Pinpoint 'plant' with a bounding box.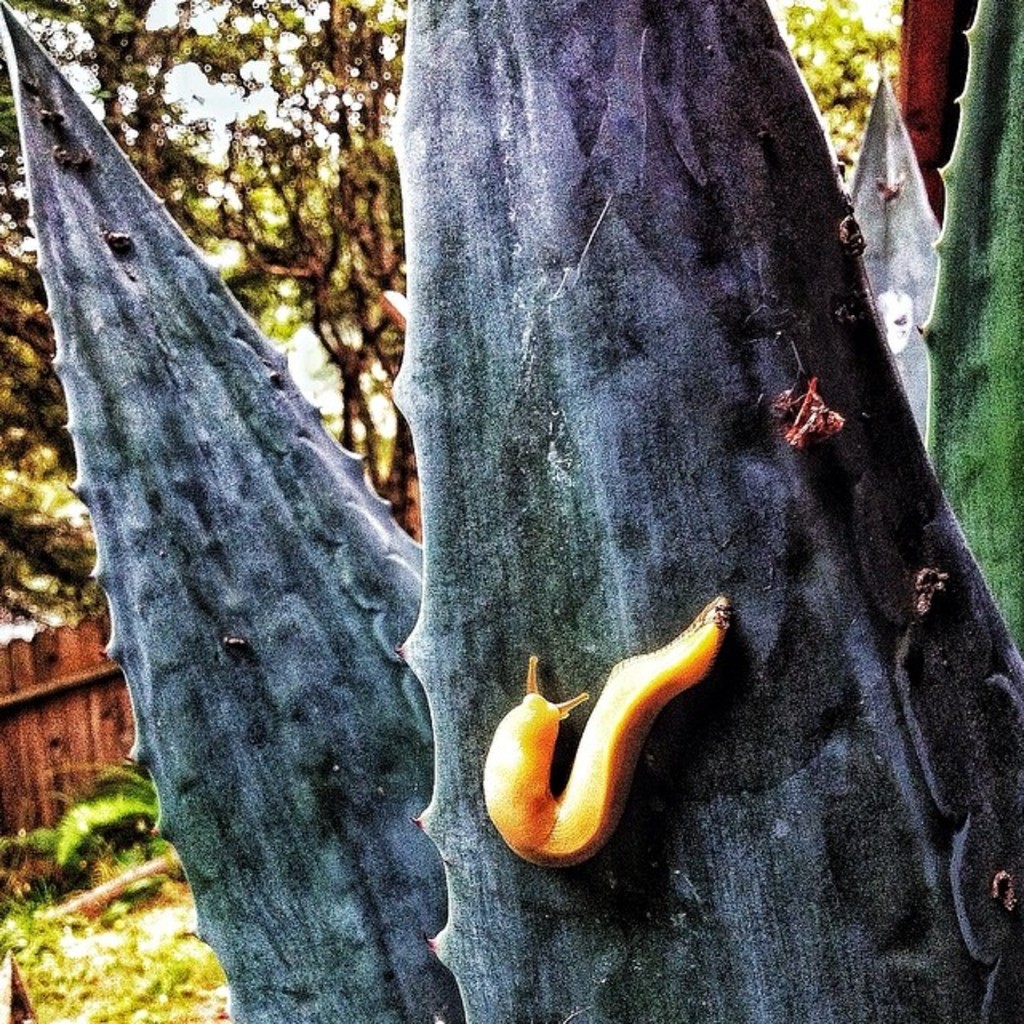
0:0:1022:1022.
